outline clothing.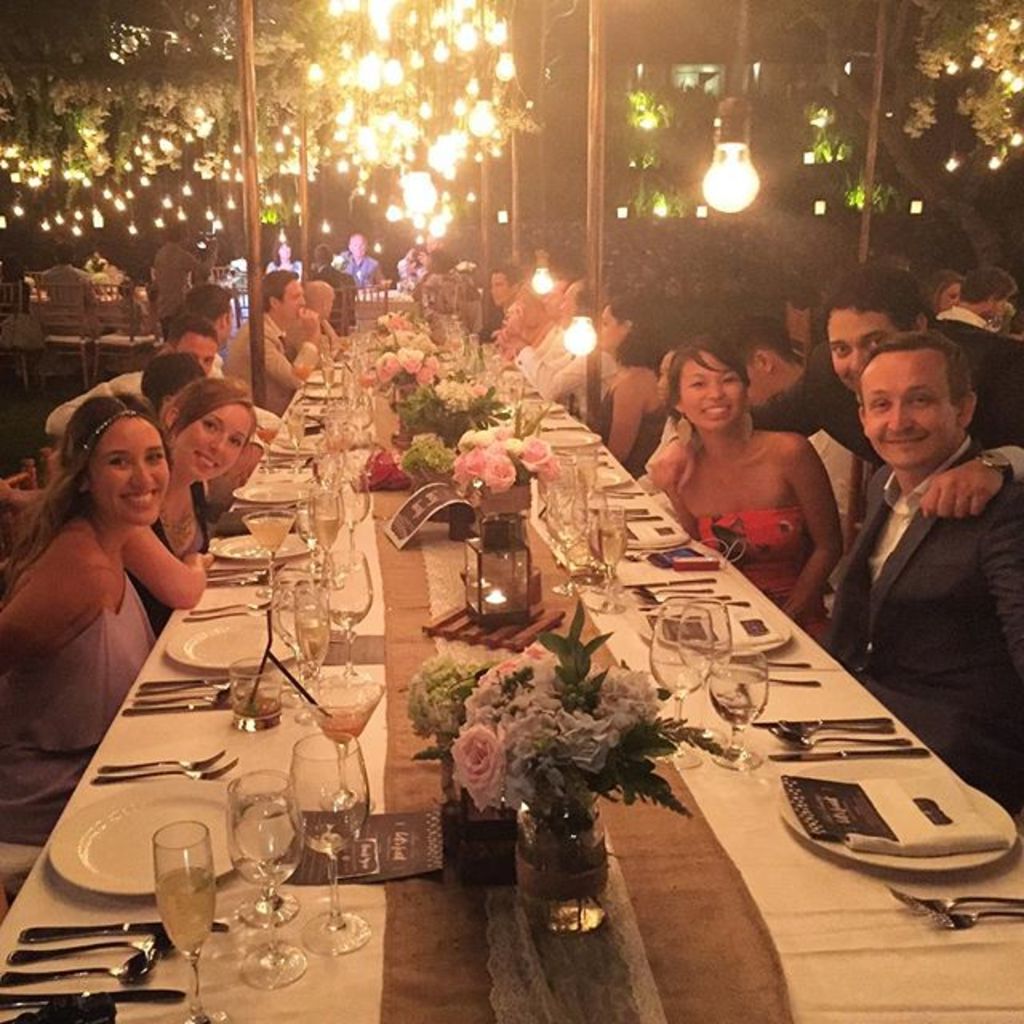
Outline: 531/346/606/434.
